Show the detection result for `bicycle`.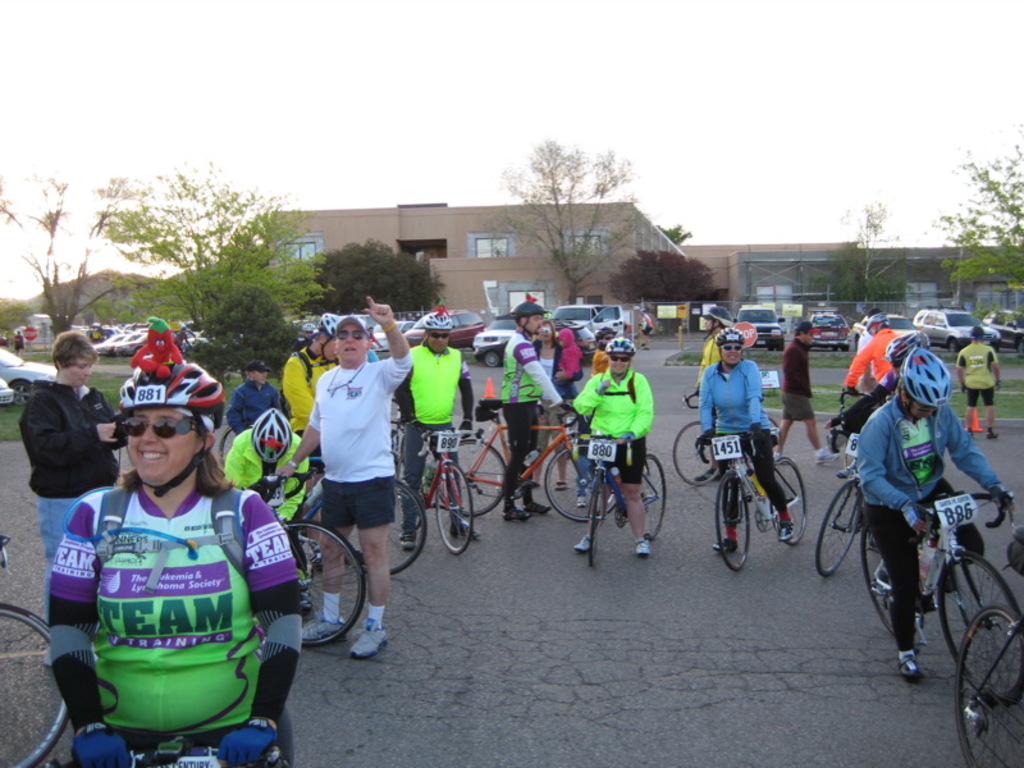
region(673, 379, 724, 484).
